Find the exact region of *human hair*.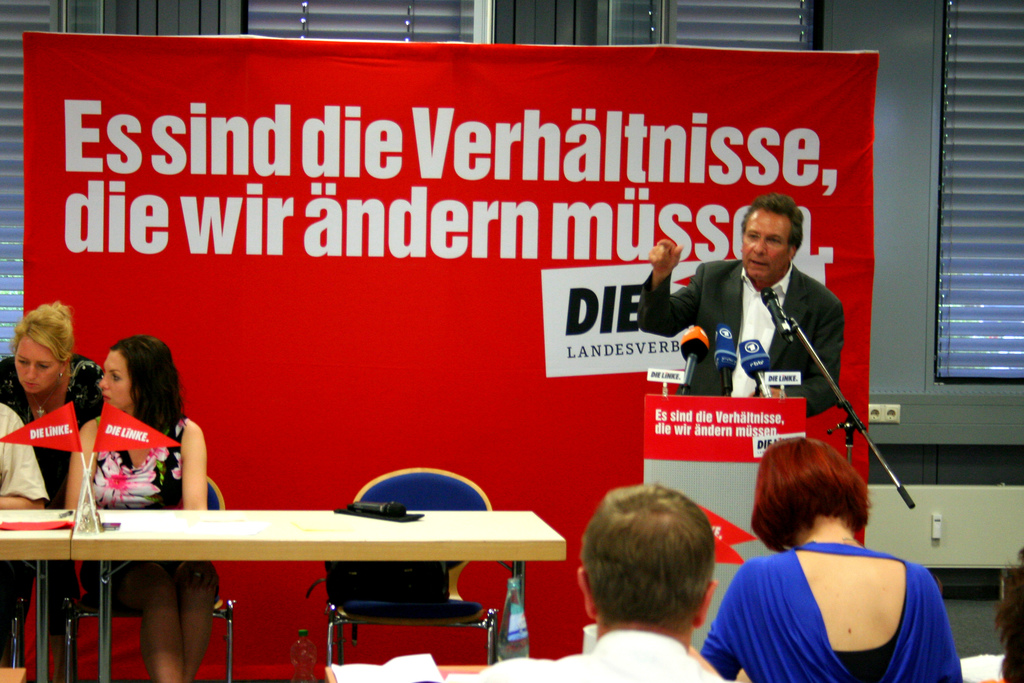
Exact region: [left=584, top=481, right=716, bottom=629].
